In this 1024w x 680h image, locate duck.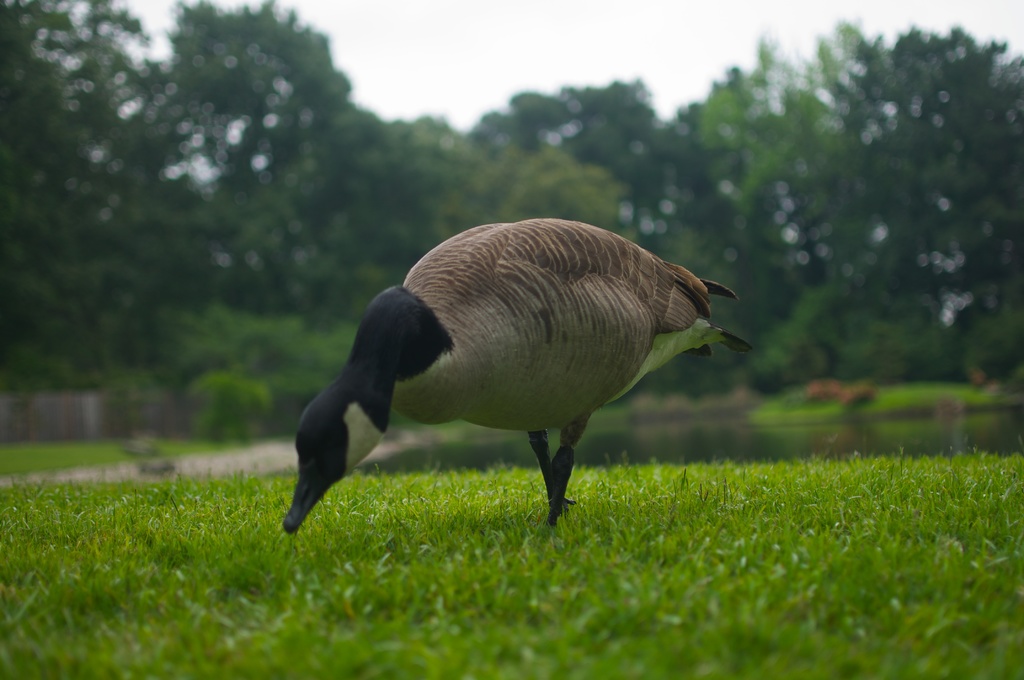
Bounding box: x1=271 y1=202 x2=784 y2=524.
